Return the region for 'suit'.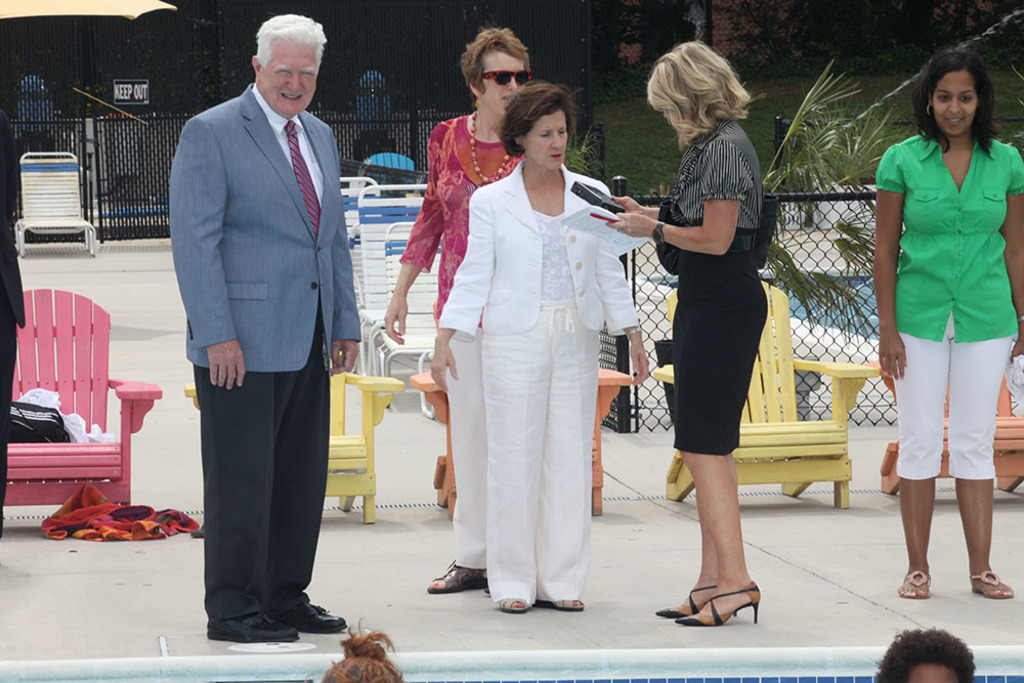
151,114,335,627.
